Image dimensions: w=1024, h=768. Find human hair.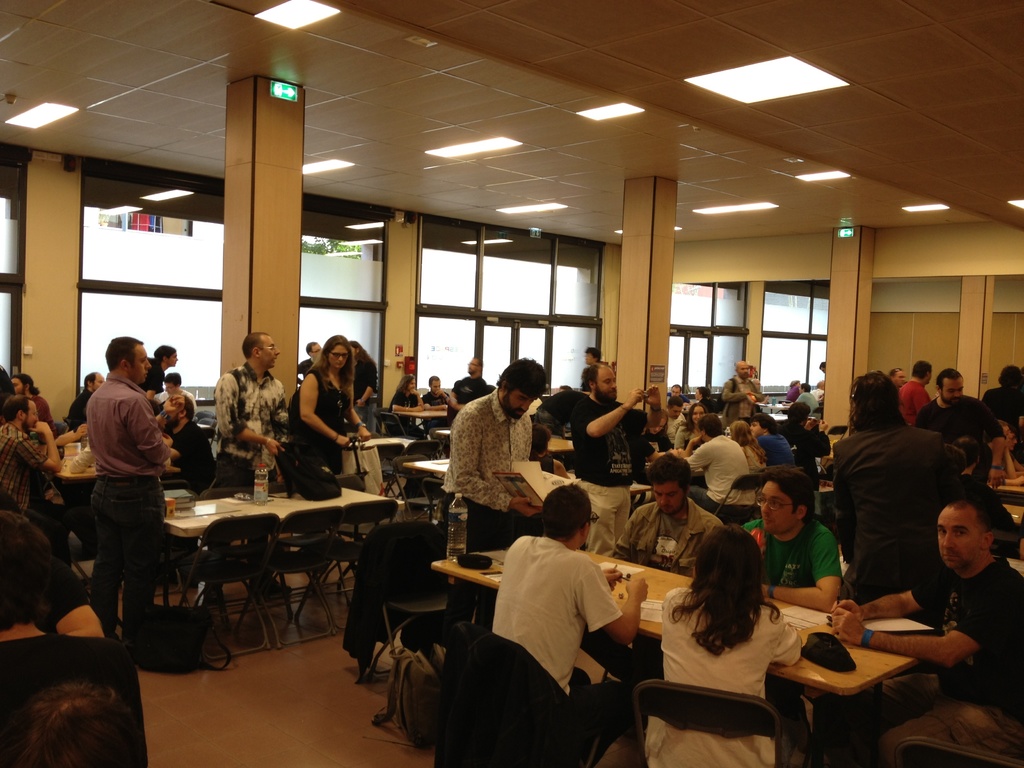
851:375:900:431.
